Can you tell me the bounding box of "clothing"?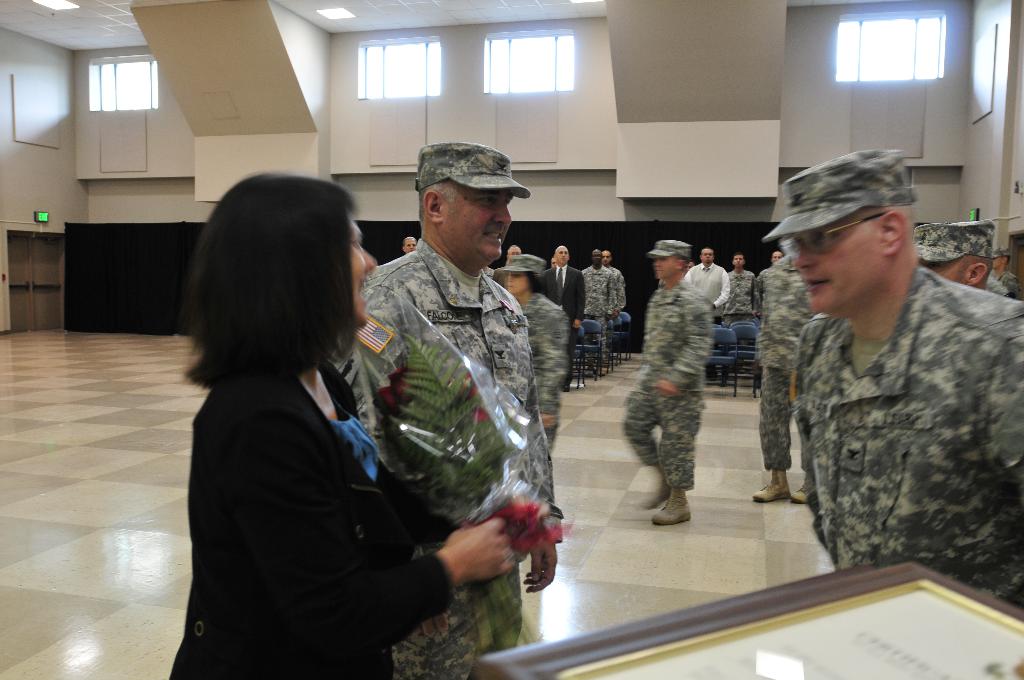
l=171, t=339, r=453, b=679.
